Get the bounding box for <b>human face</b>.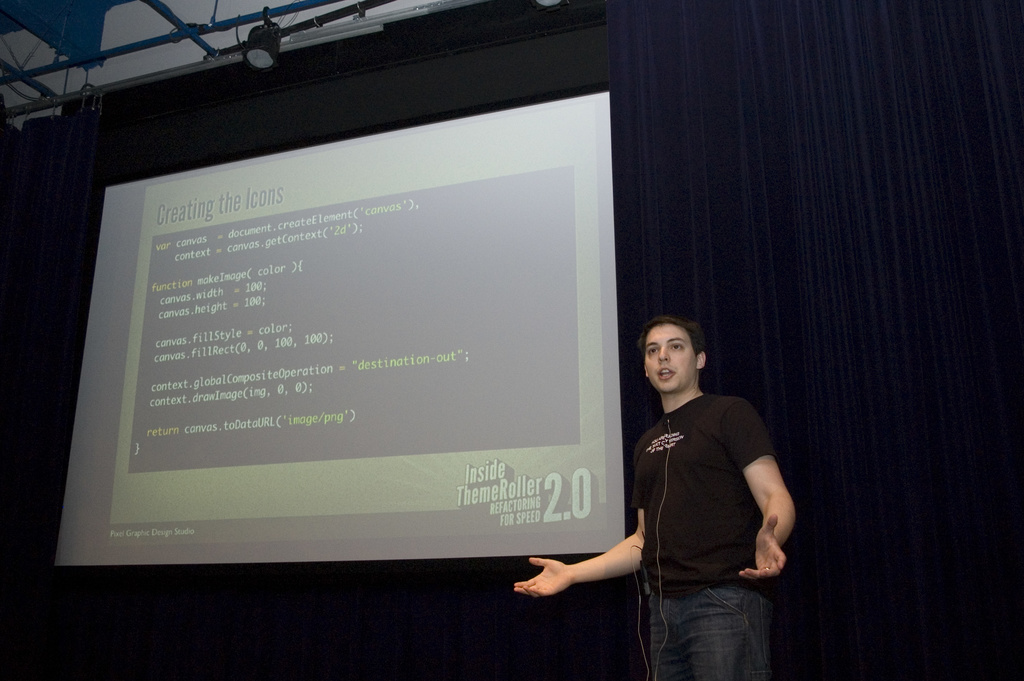
<bbox>644, 325, 695, 391</bbox>.
